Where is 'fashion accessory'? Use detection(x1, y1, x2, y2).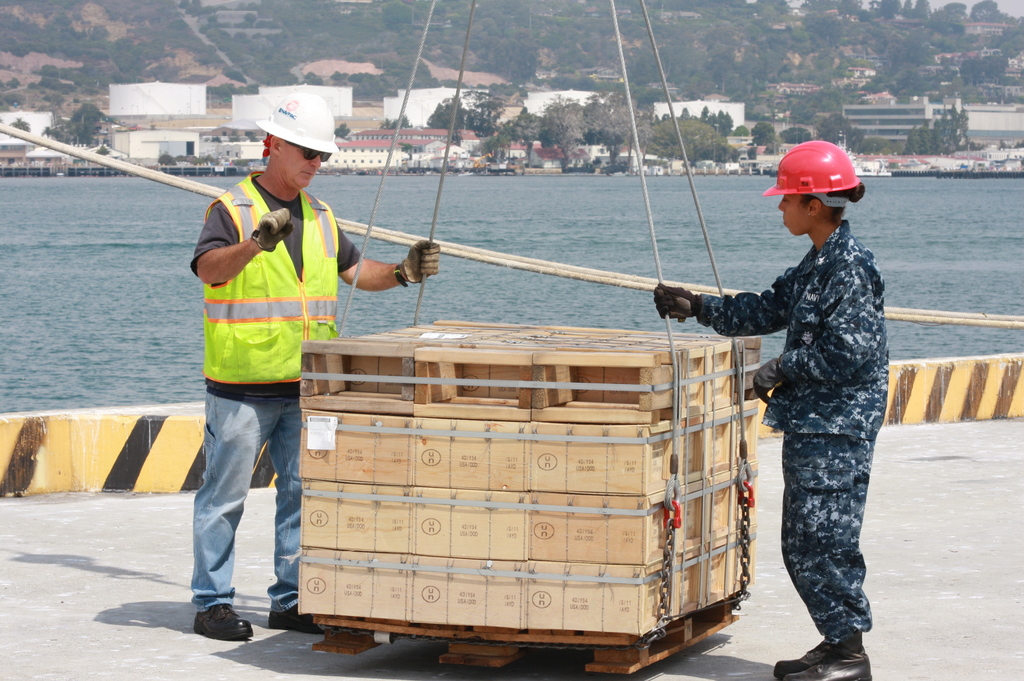
detection(808, 211, 811, 218).
